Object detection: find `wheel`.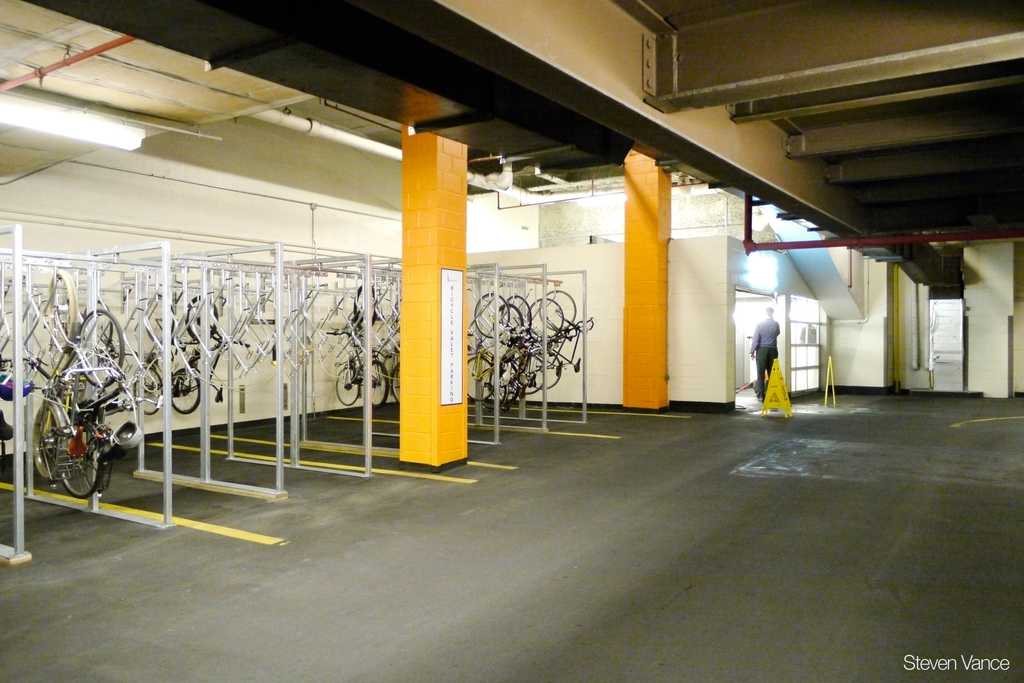
(left=526, top=352, right=560, bottom=390).
